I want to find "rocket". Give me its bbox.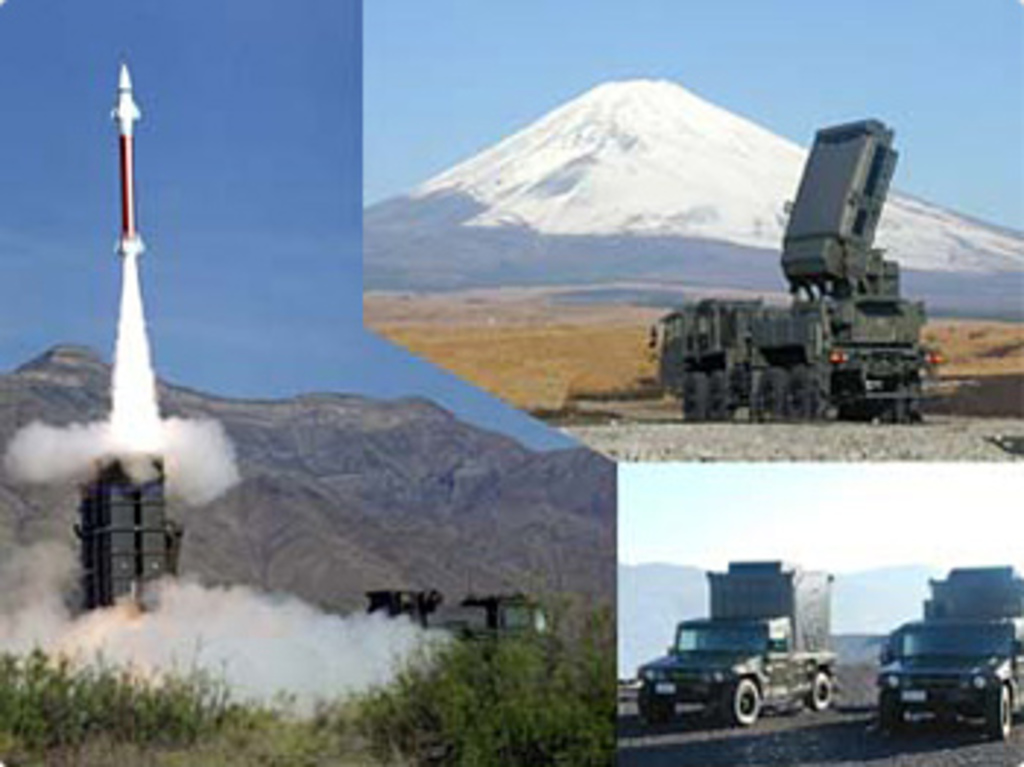
(x1=108, y1=59, x2=146, y2=266).
